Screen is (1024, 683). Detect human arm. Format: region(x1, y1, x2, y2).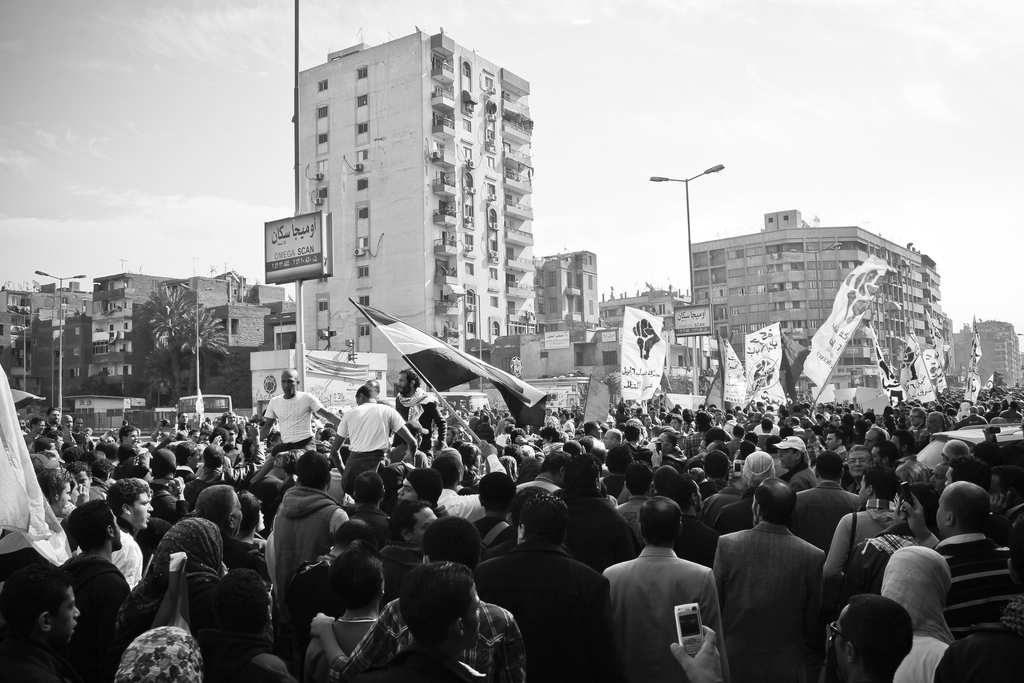
region(211, 433, 224, 449).
